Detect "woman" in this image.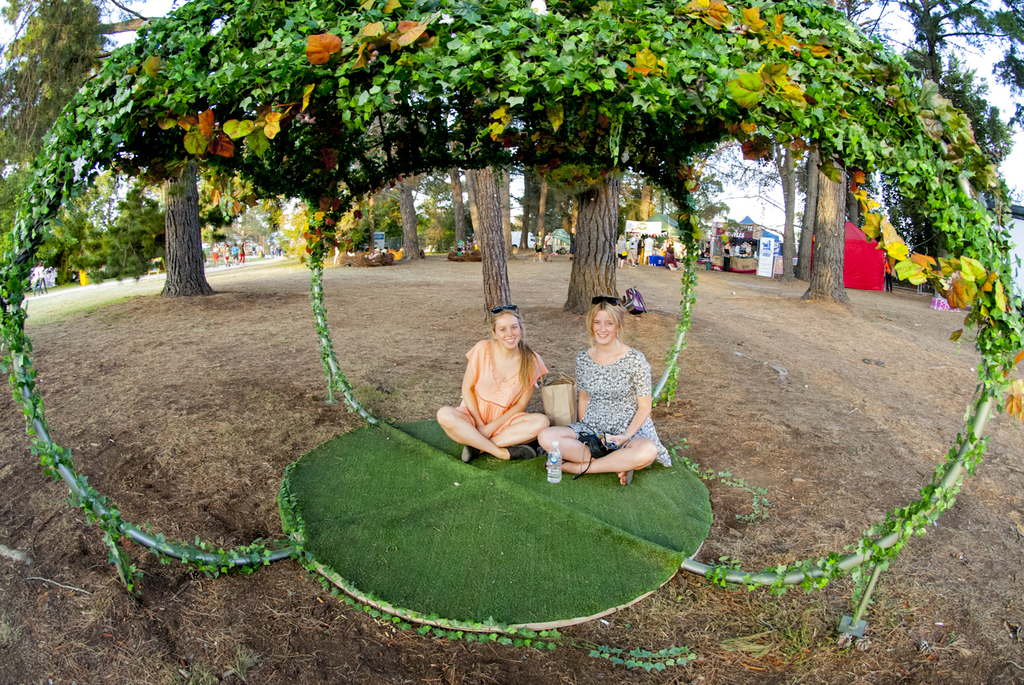
Detection: locate(557, 285, 666, 510).
